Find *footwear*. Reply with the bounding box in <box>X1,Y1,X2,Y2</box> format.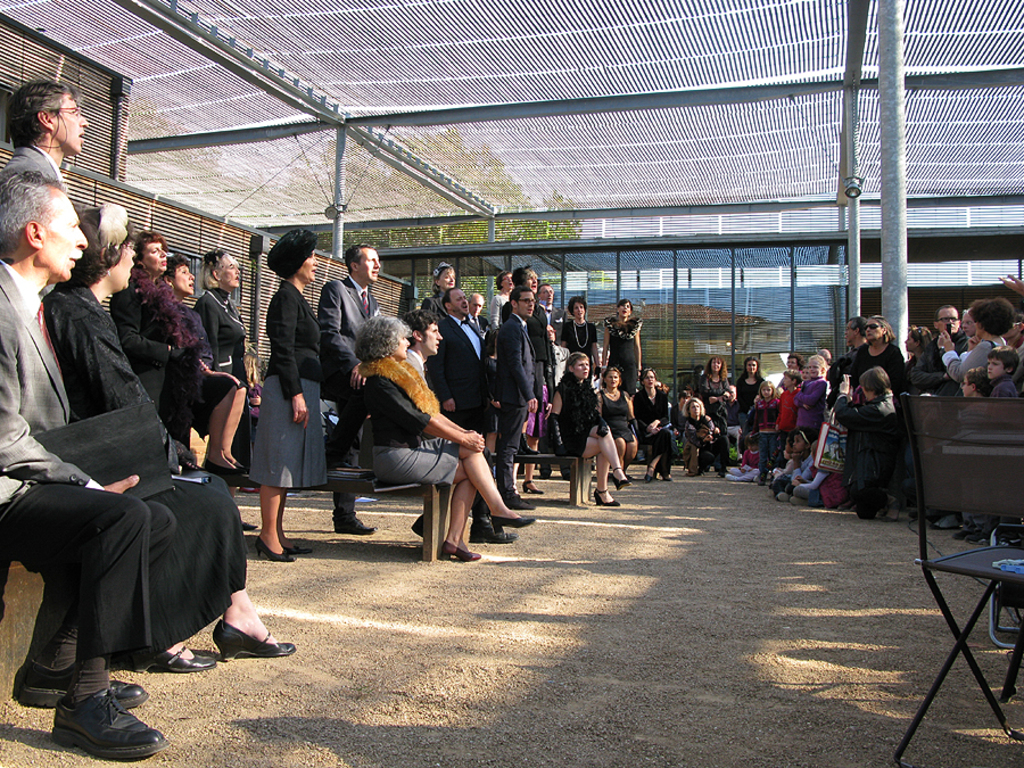
<box>55,689,168,754</box>.
